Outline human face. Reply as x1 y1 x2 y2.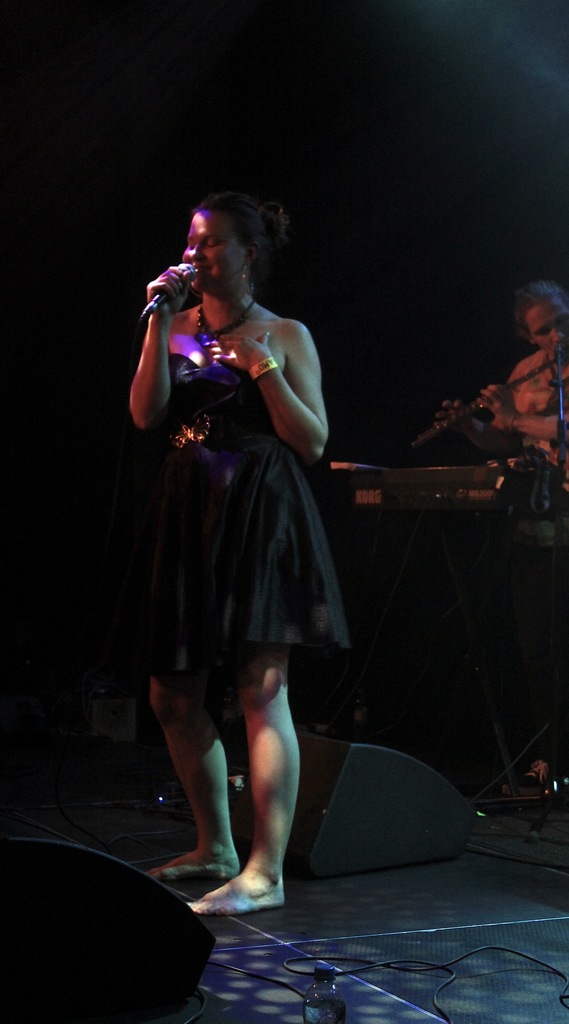
179 204 246 292.
